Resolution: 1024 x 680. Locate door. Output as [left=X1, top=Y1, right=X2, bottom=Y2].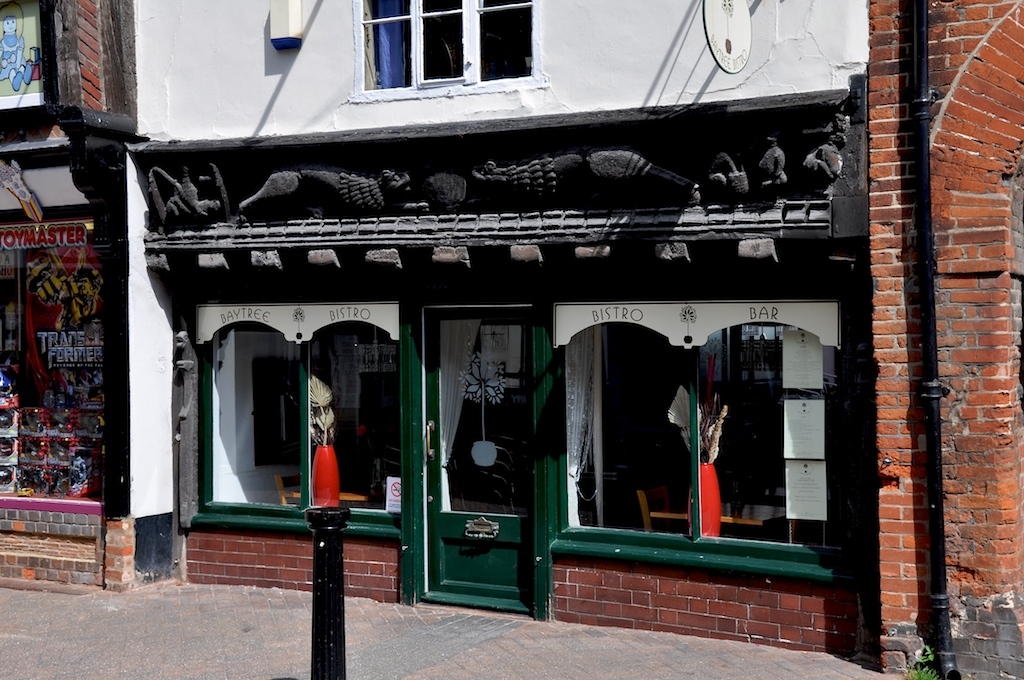
[left=411, top=296, right=555, bottom=619].
